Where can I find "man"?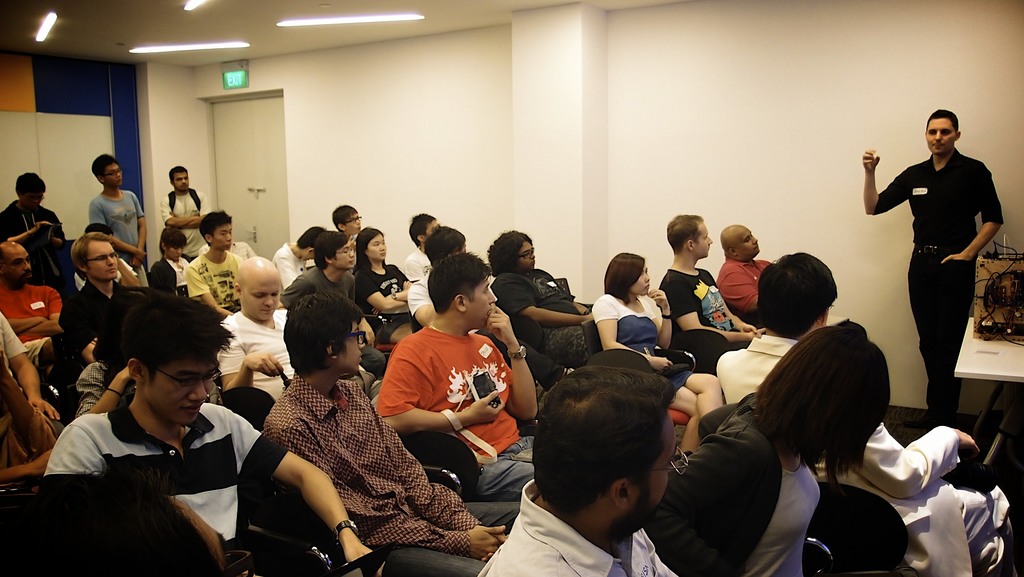
You can find it at region(273, 224, 321, 280).
